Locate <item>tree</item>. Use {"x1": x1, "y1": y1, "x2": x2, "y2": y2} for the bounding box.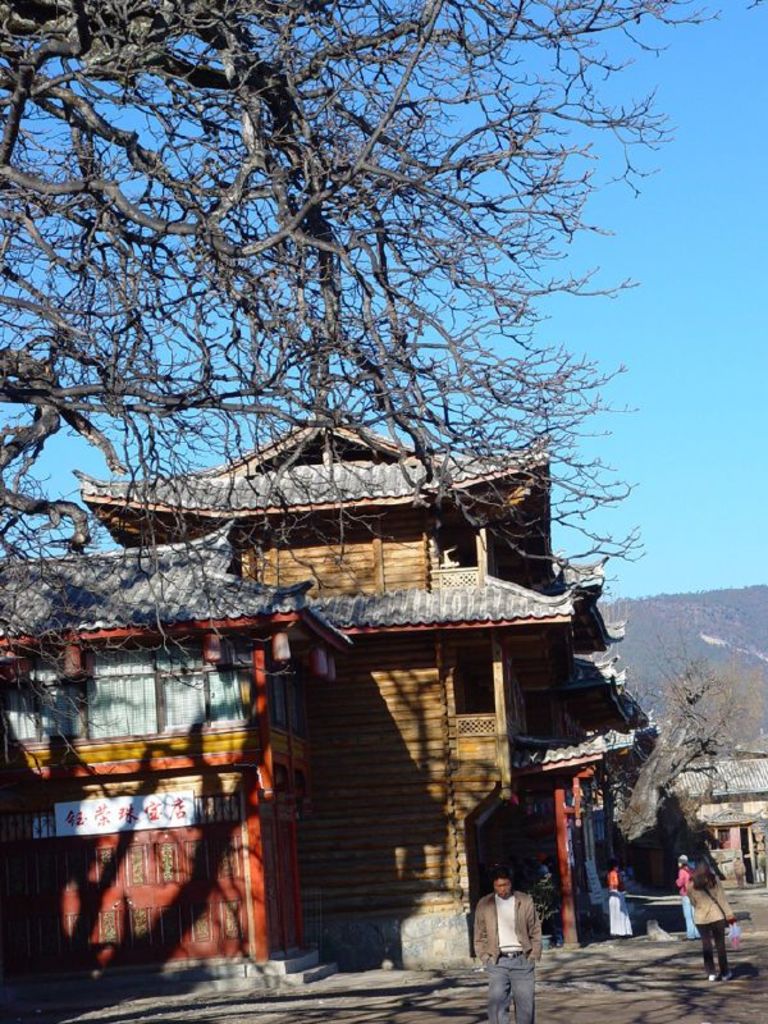
{"x1": 653, "y1": 643, "x2": 756, "y2": 817}.
